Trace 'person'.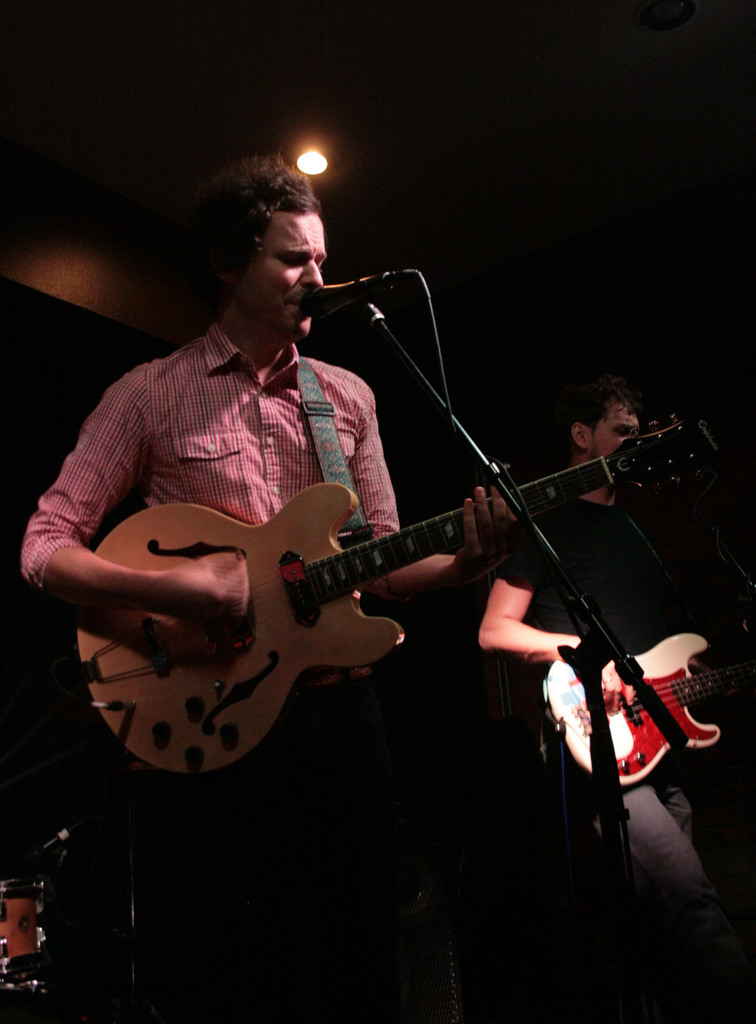
Traced to <box>79,135,609,882</box>.
